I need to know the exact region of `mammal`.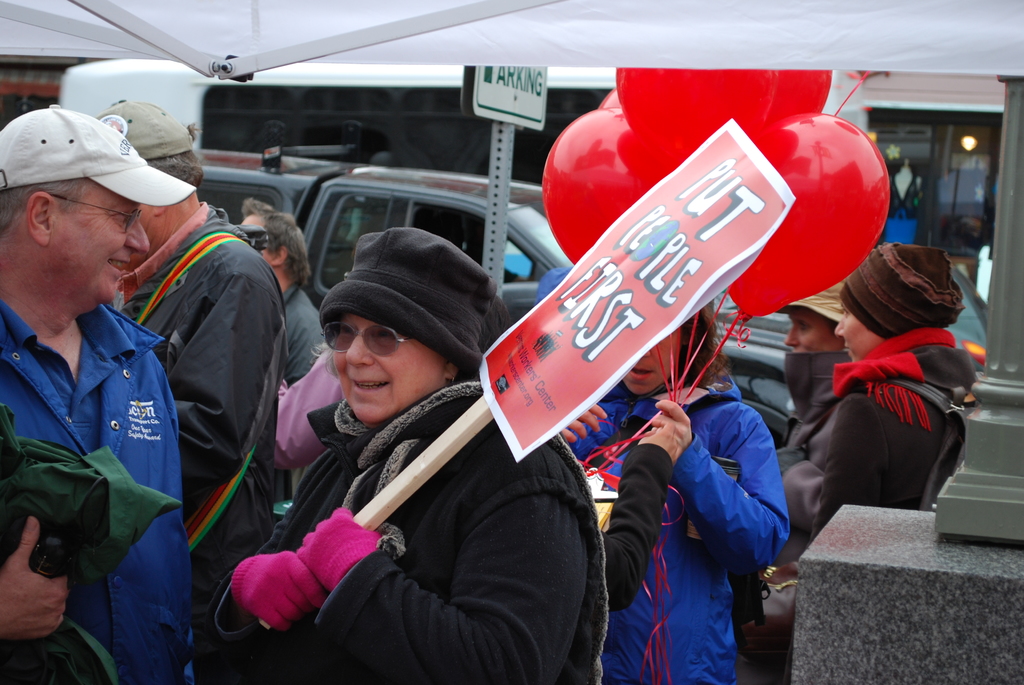
Region: box=[770, 276, 852, 564].
